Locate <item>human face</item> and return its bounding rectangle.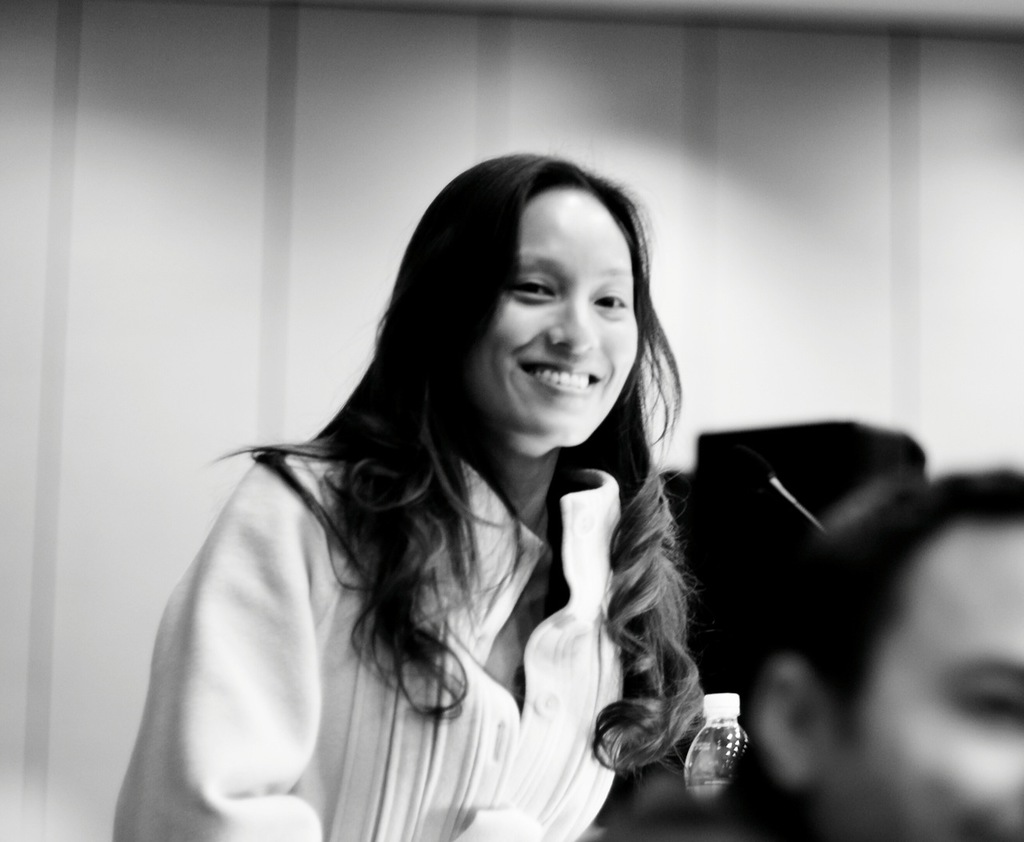
select_region(840, 527, 1023, 839).
